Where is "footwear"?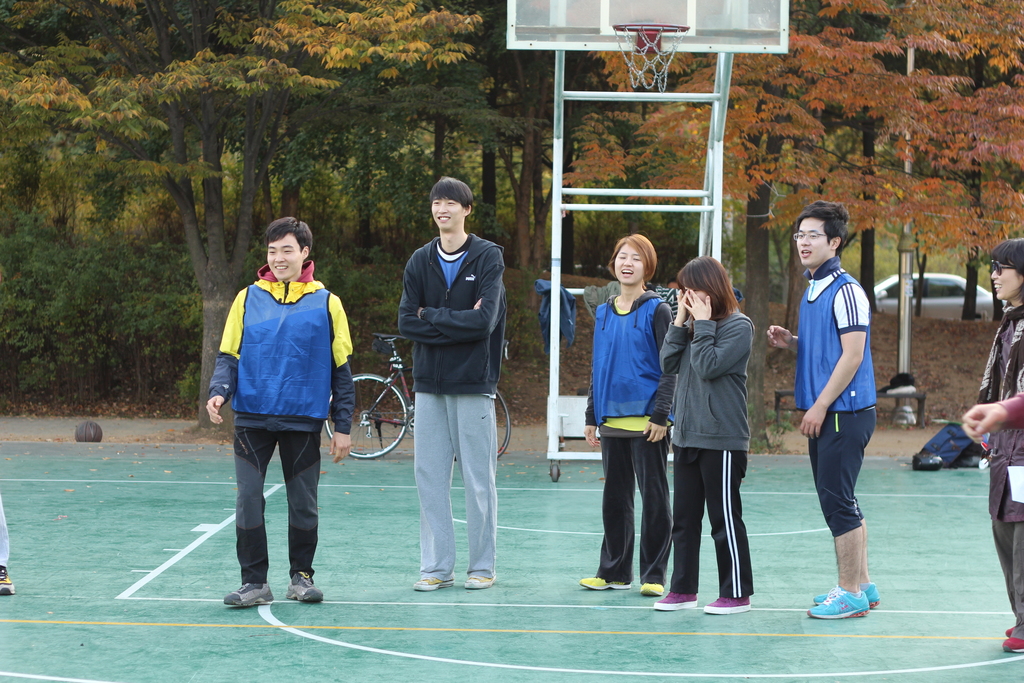
<region>221, 583, 274, 608</region>.
